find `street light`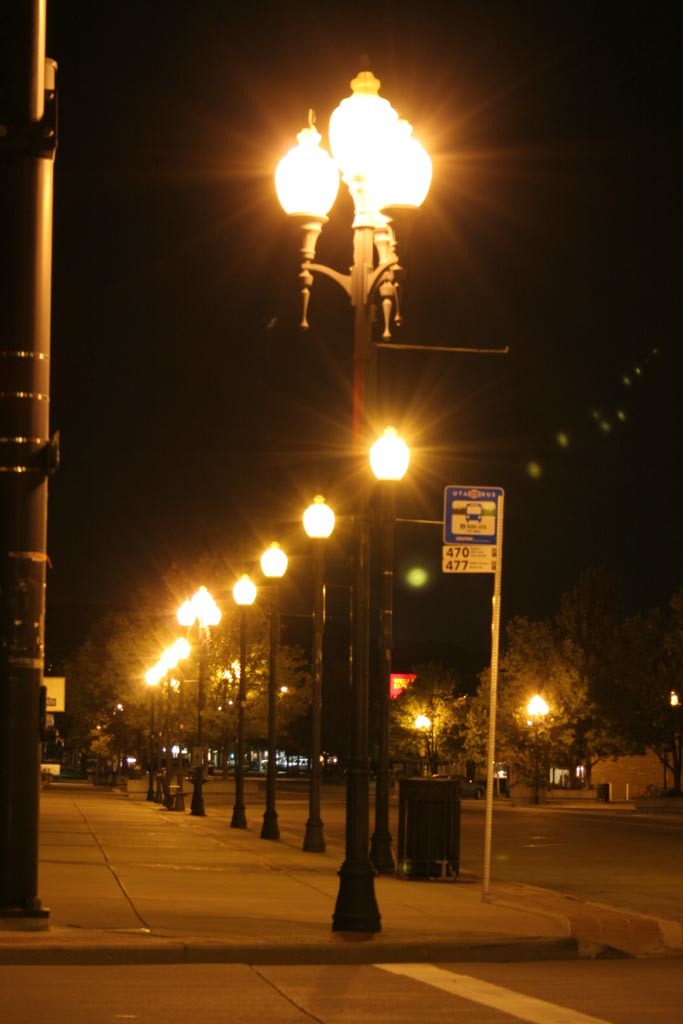
(226,572,260,833)
